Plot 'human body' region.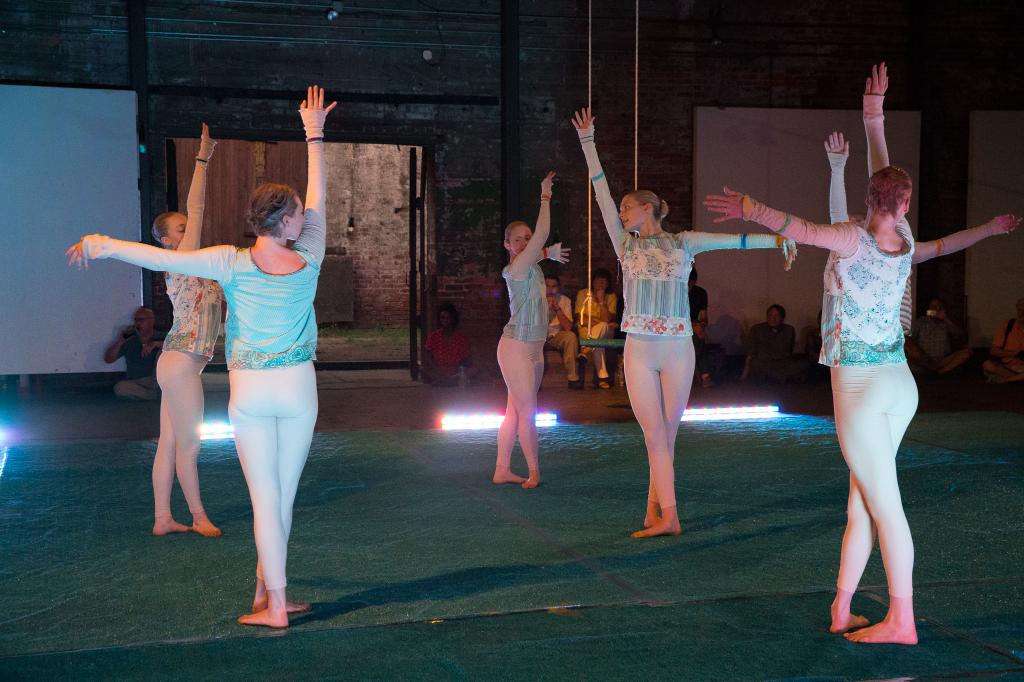
Plotted at 69/88/339/628.
